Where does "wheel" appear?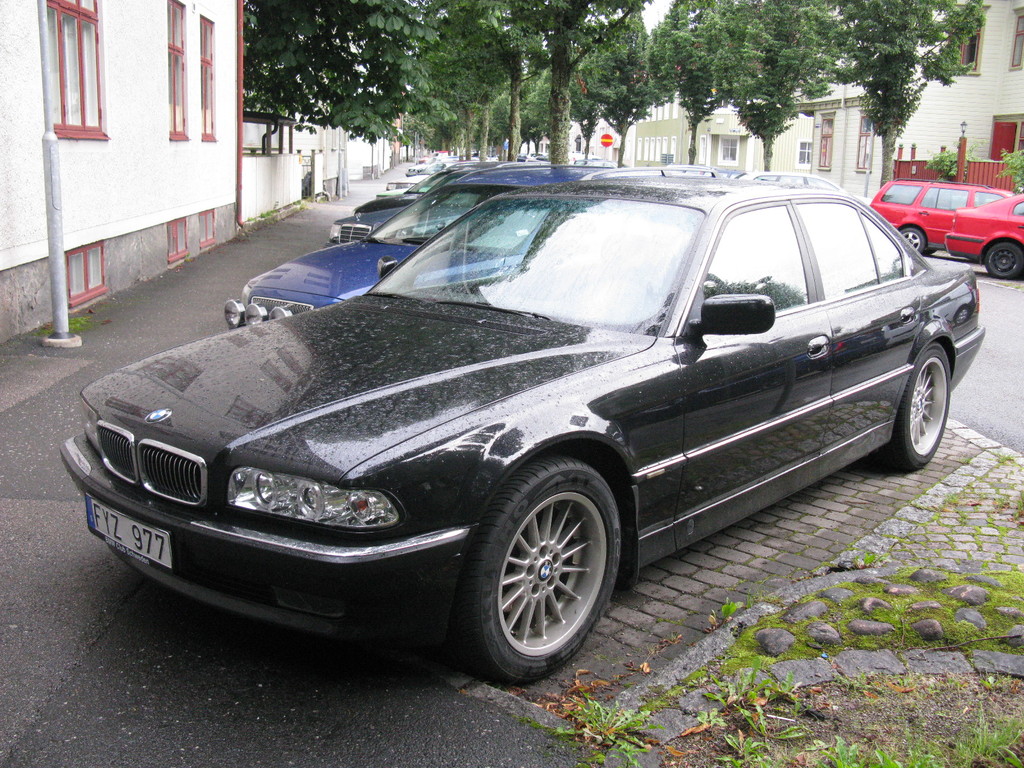
Appears at [left=895, top=223, right=931, bottom=259].
